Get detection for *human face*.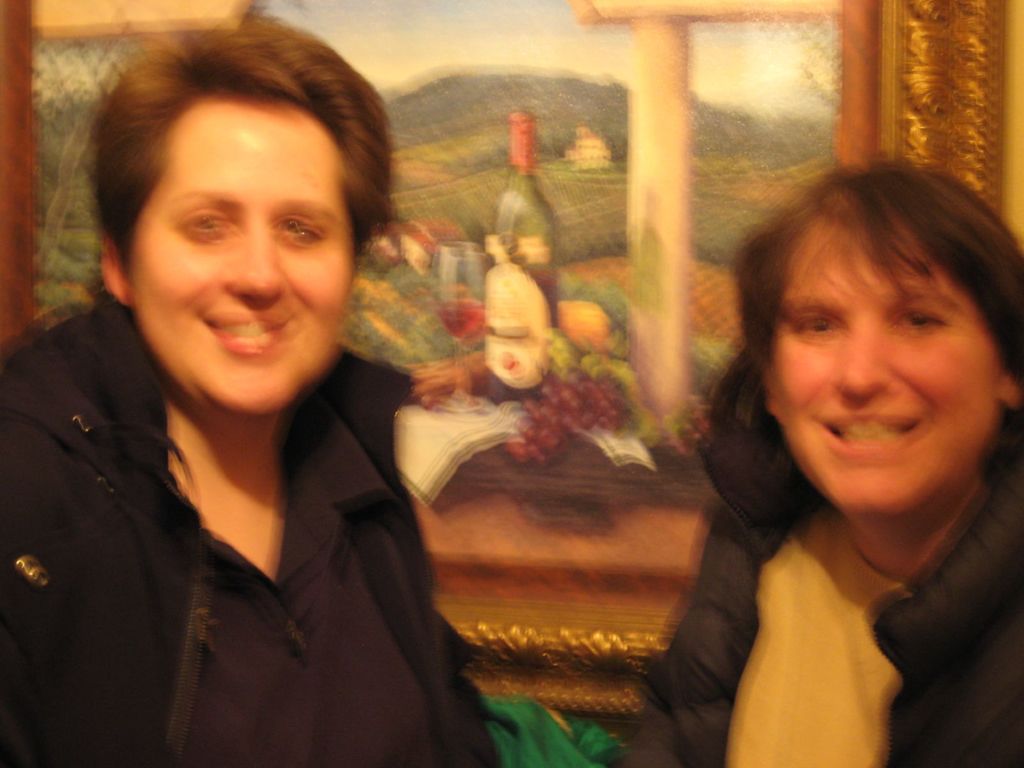
Detection: <box>753,204,981,515</box>.
